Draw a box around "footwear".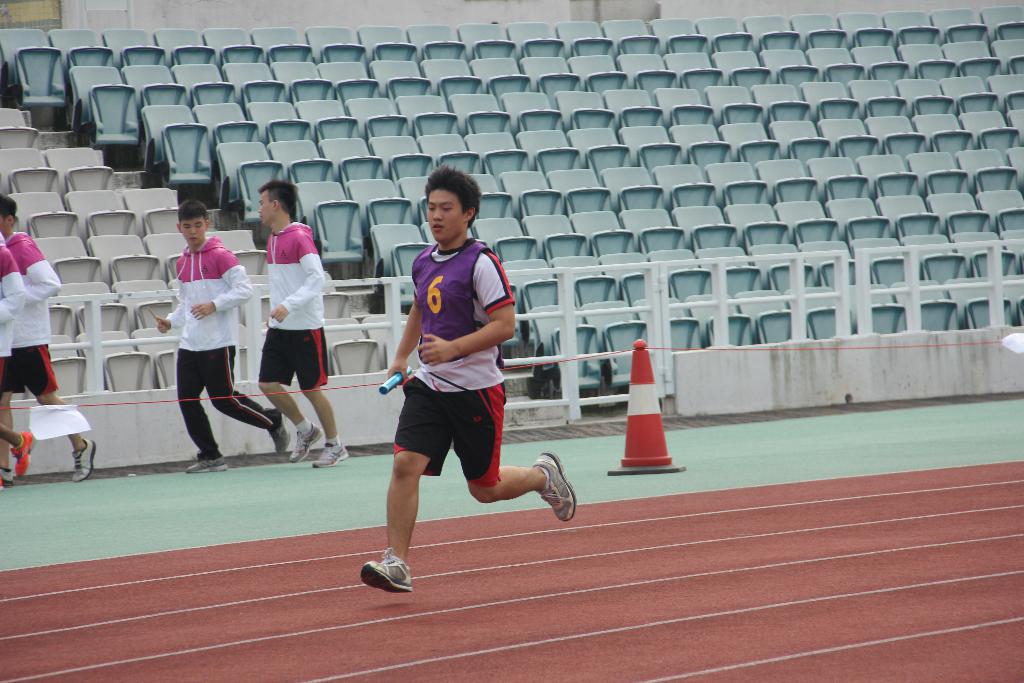
<box>353,548,420,605</box>.
